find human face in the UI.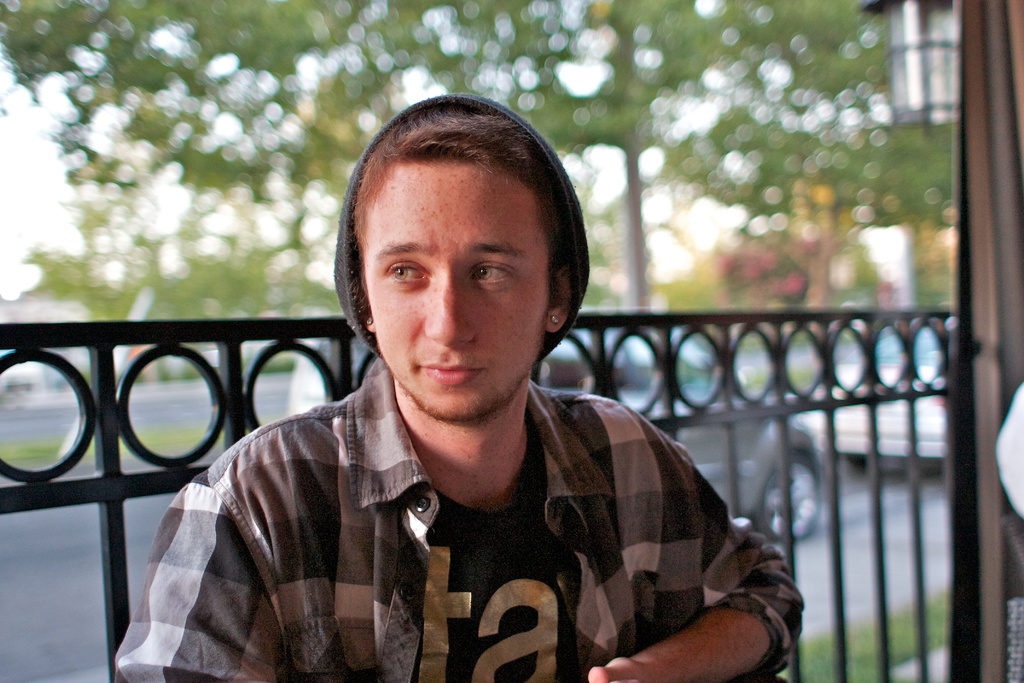
UI element at l=364, t=166, r=546, b=420.
